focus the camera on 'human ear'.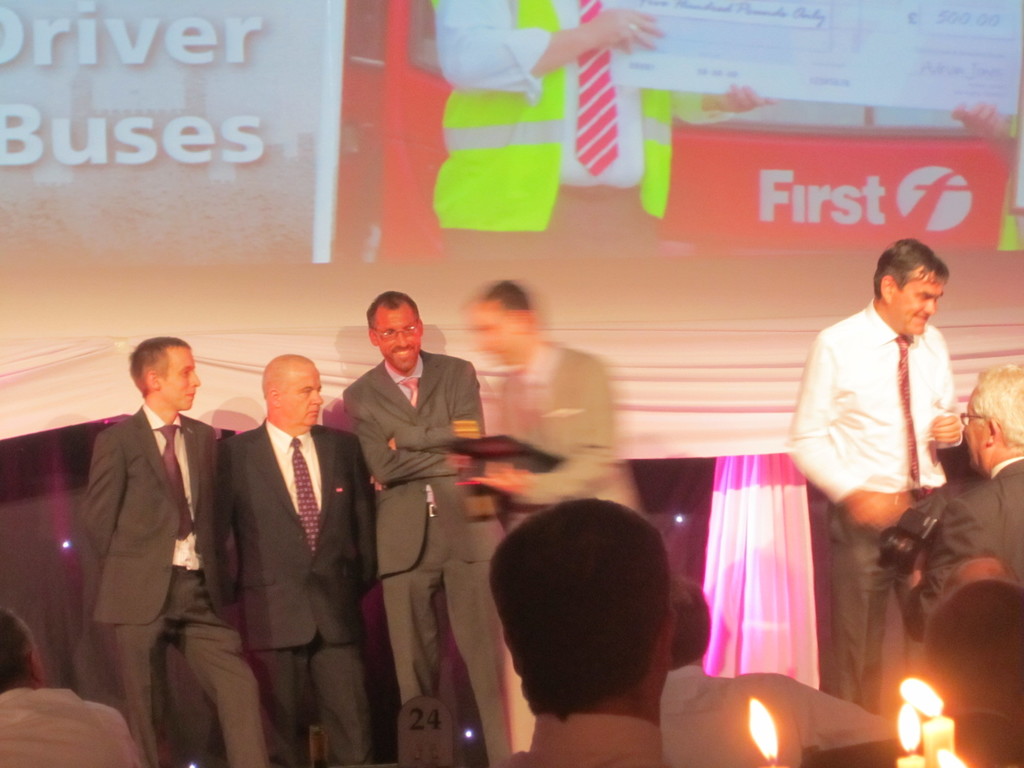
Focus region: [367, 330, 376, 347].
